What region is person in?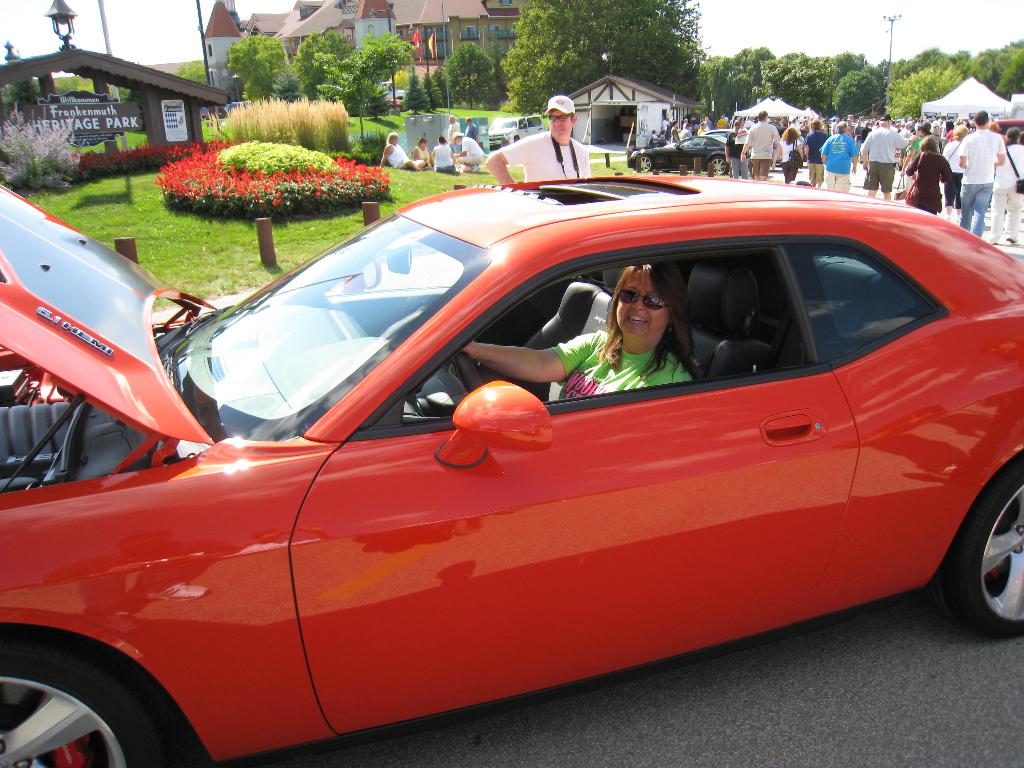
pyautogui.locateOnScreen(525, 102, 605, 186).
